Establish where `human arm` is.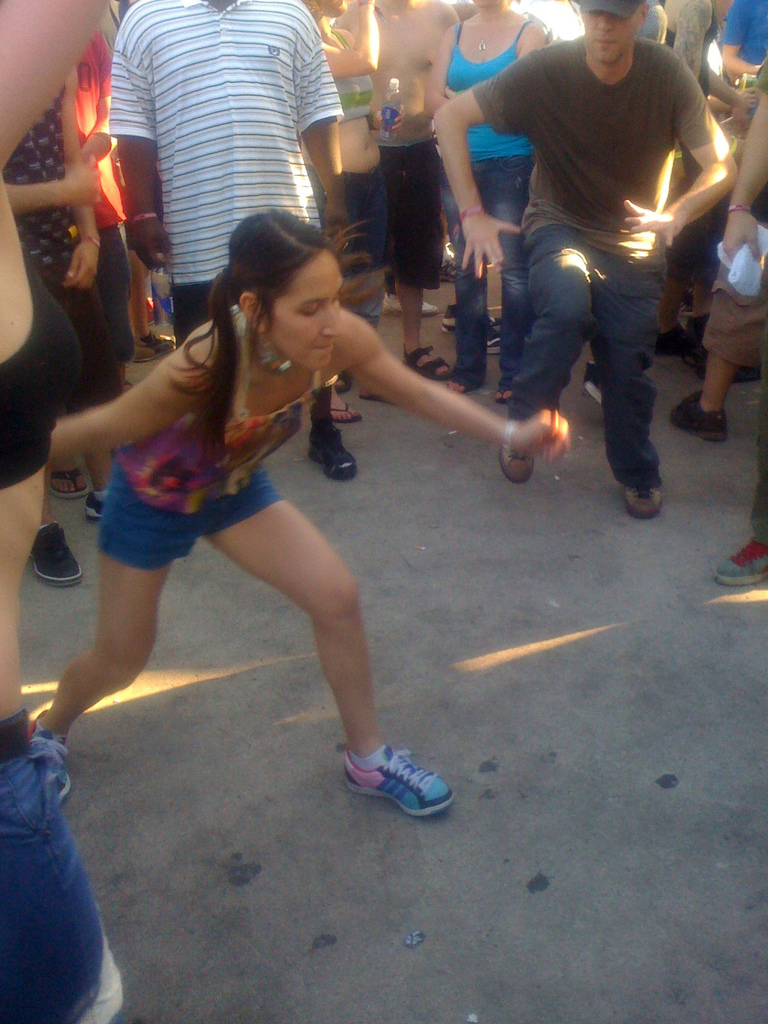
Established at x1=9 y1=140 x2=107 y2=218.
